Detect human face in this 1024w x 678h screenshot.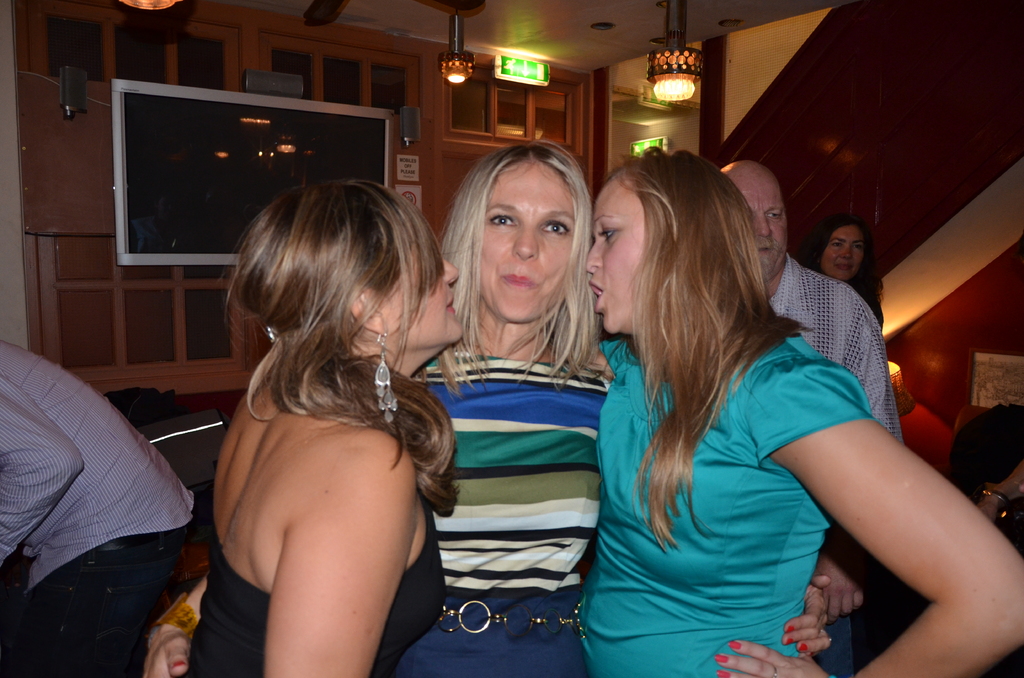
Detection: (580, 184, 651, 339).
